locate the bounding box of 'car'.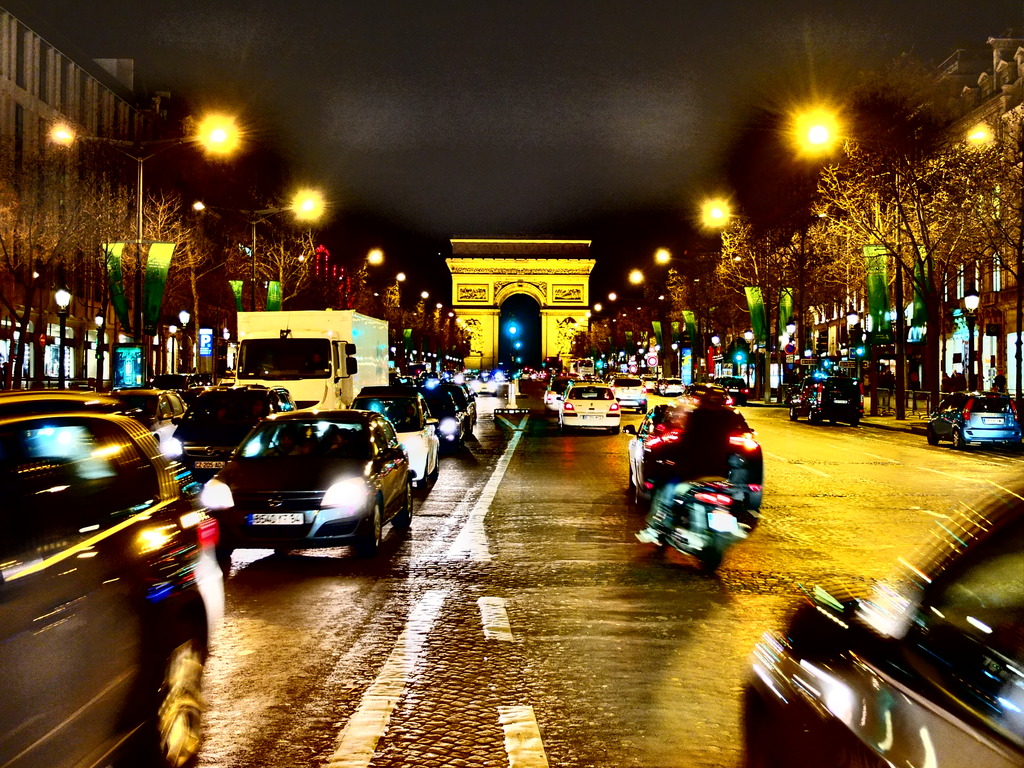
Bounding box: [x1=787, y1=373, x2=869, y2=426].
